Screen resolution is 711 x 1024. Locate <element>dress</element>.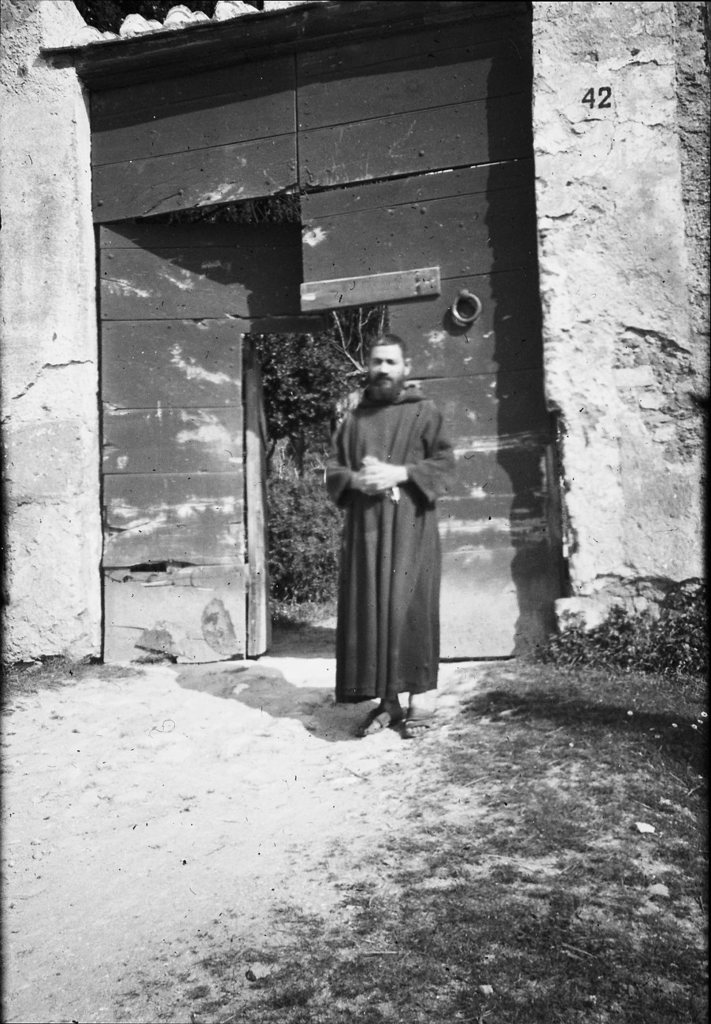
[323, 391, 458, 701].
